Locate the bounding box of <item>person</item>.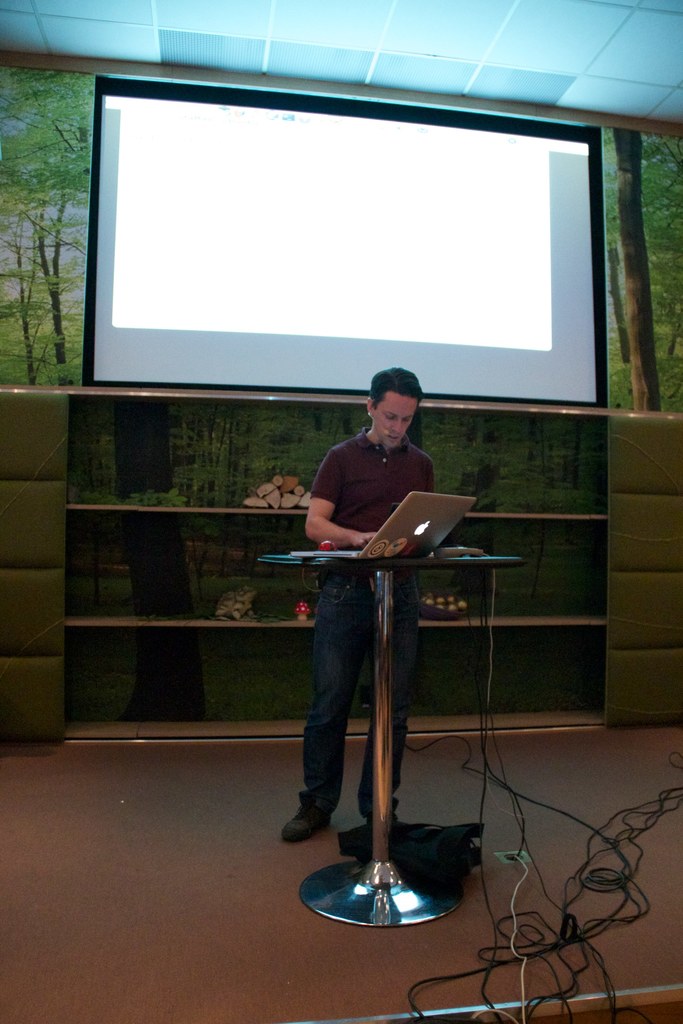
Bounding box: left=268, top=358, right=447, bottom=848.
